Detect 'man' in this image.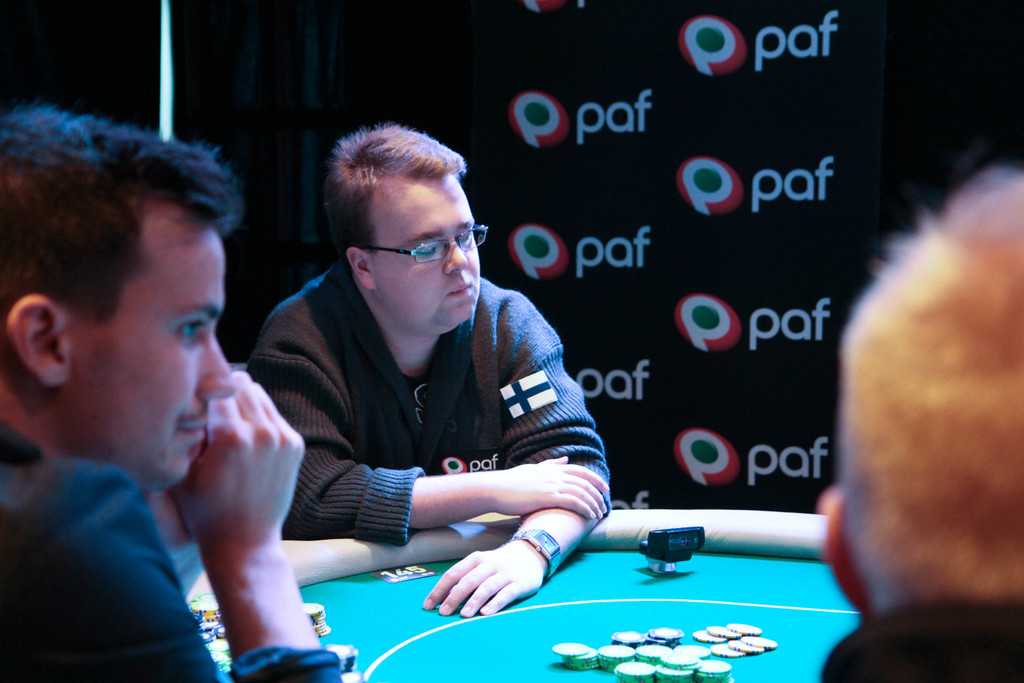
Detection: [x1=264, y1=124, x2=612, y2=607].
